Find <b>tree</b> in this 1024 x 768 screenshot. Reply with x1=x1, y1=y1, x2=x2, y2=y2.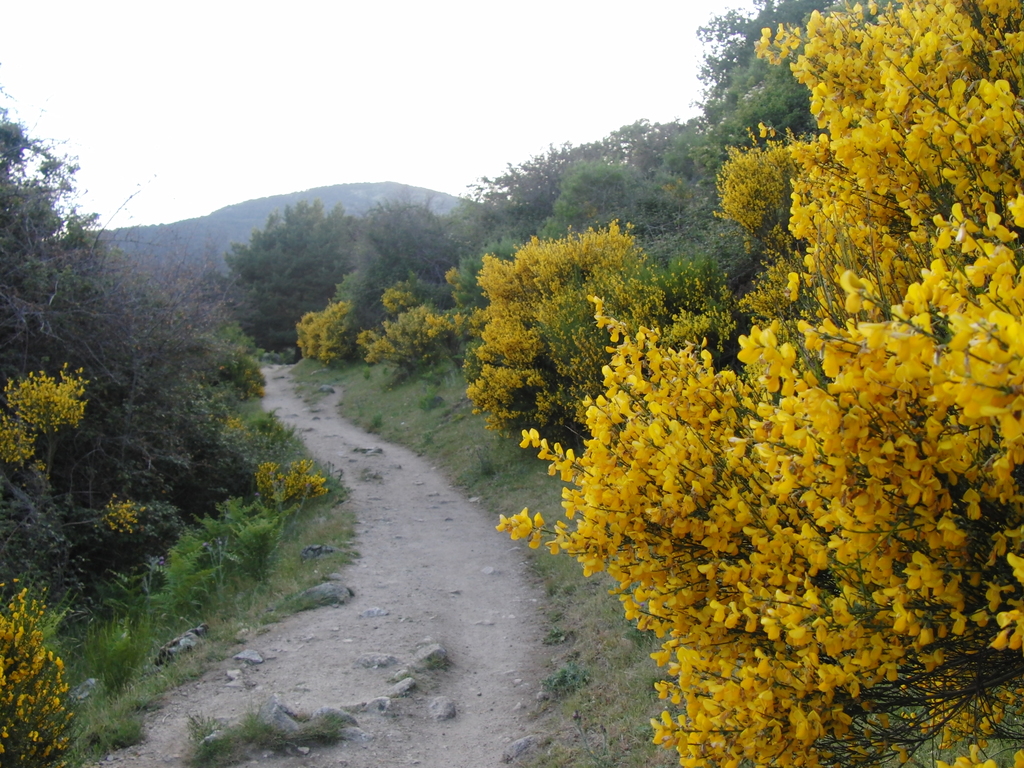
x1=474, y1=228, x2=674, y2=433.
